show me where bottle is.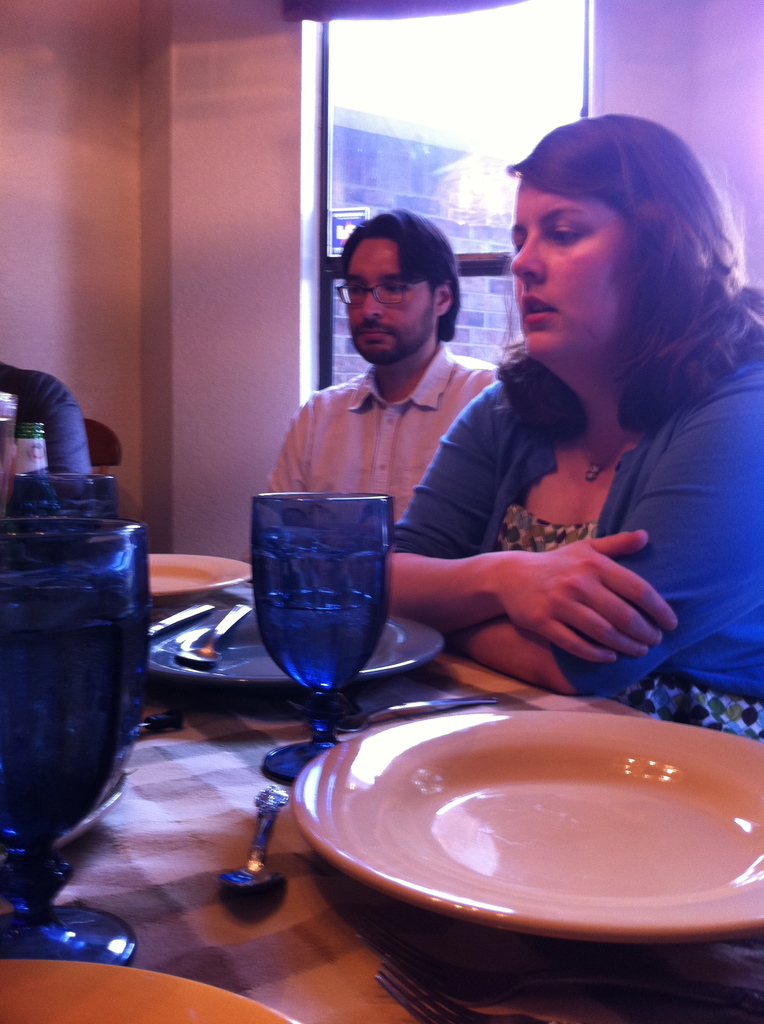
bottle is at x1=0 y1=417 x2=65 y2=516.
